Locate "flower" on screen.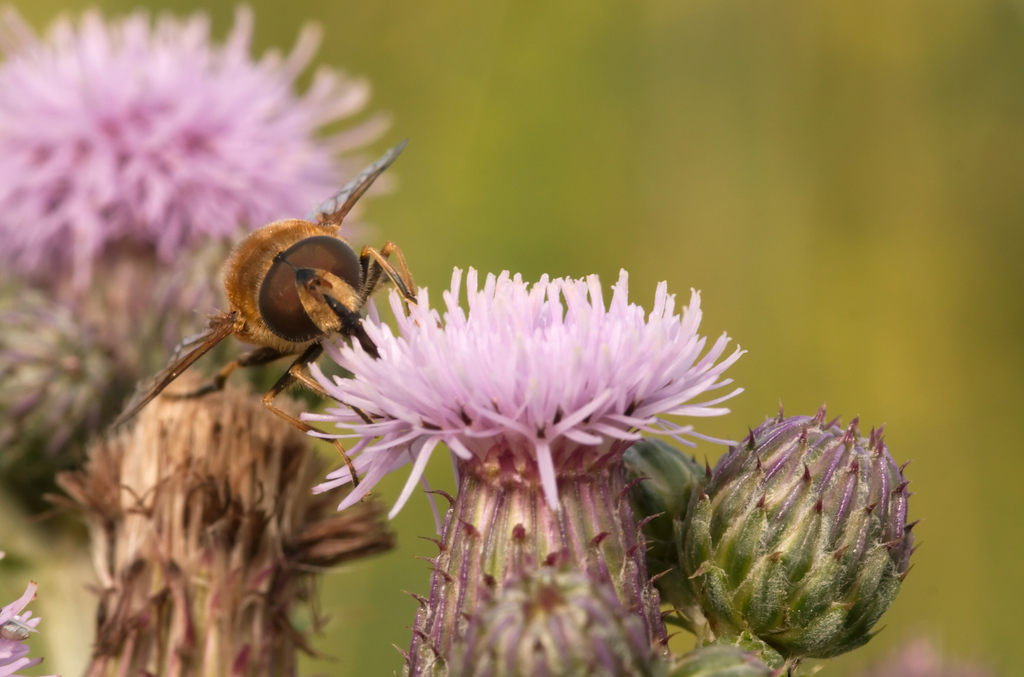
On screen at bbox=(0, 579, 47, 676).
